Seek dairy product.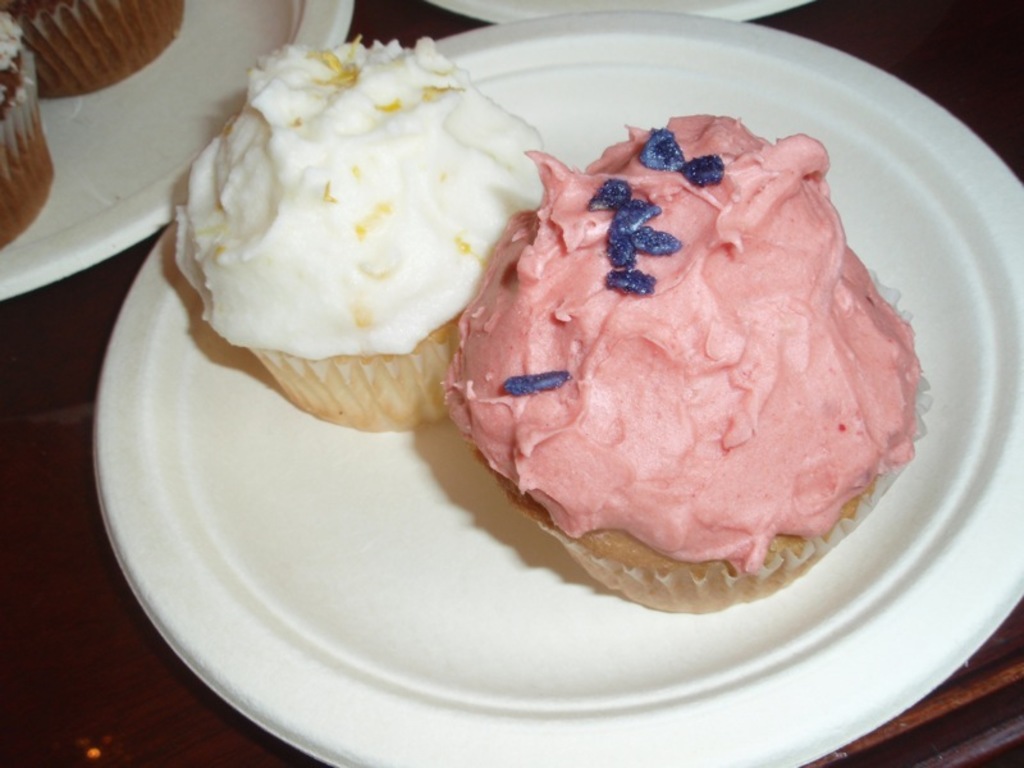
173/33/541/361.
